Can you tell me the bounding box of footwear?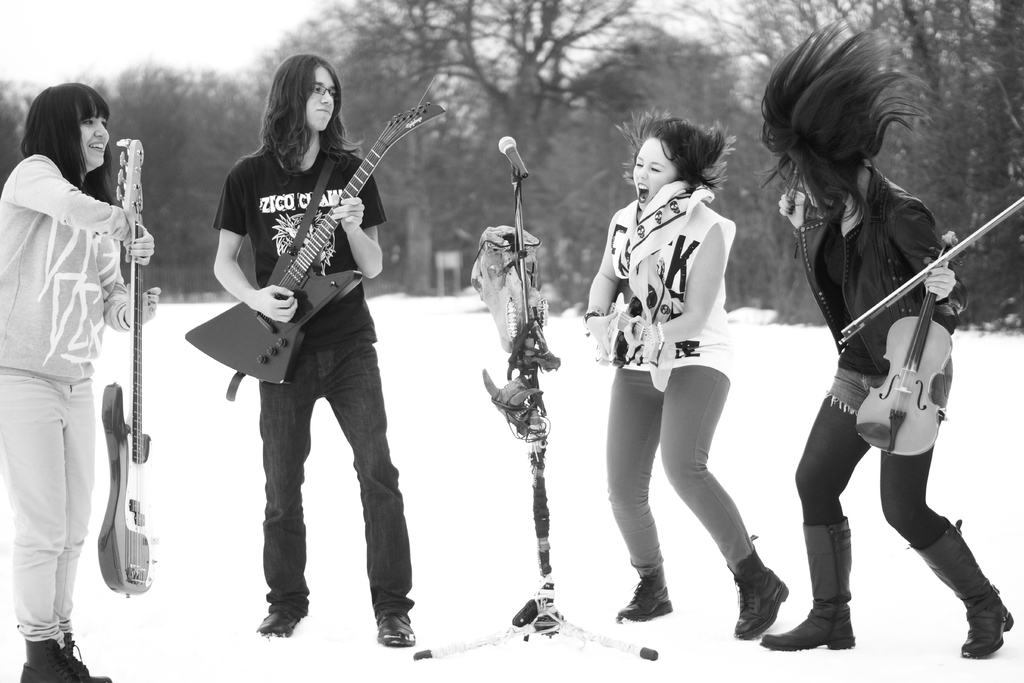
763/525/859/651.
